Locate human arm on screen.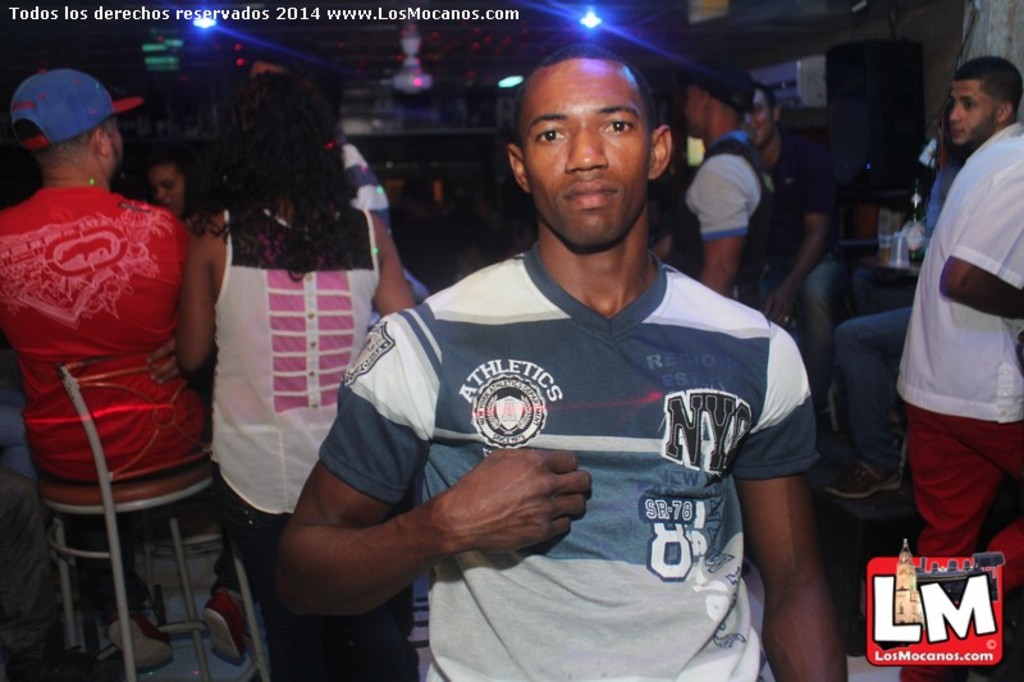
On screen at (left=148, top=335, right=184, bottom=384).
